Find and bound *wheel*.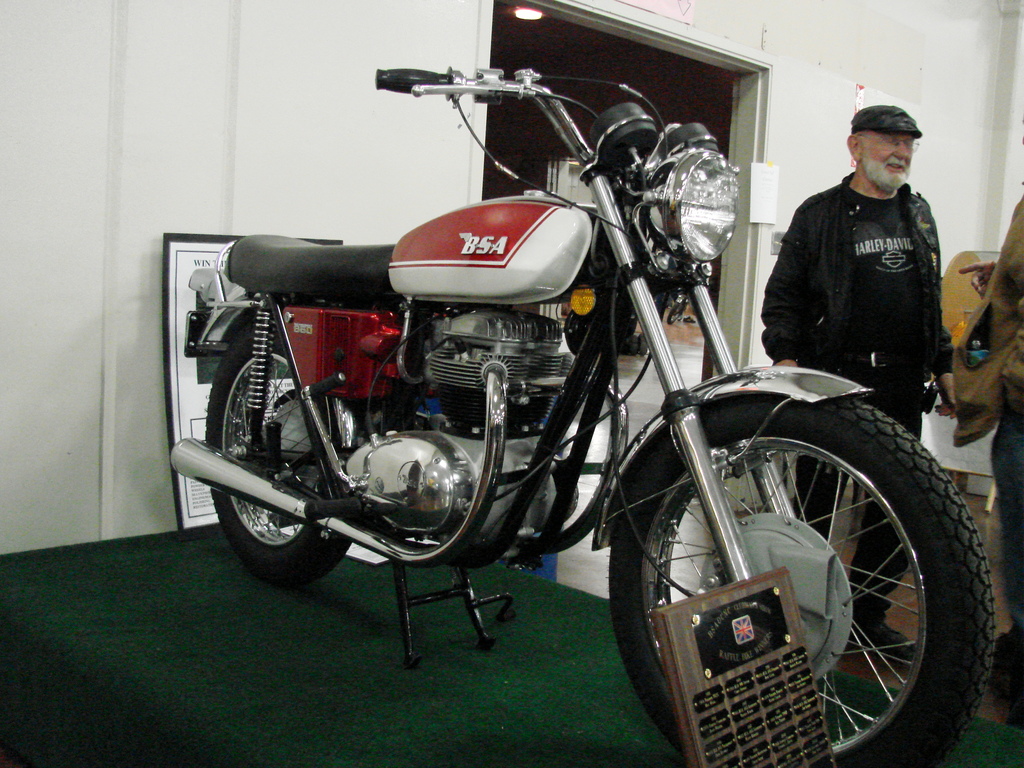
Bound: crop(204, 325, 360, 586).
